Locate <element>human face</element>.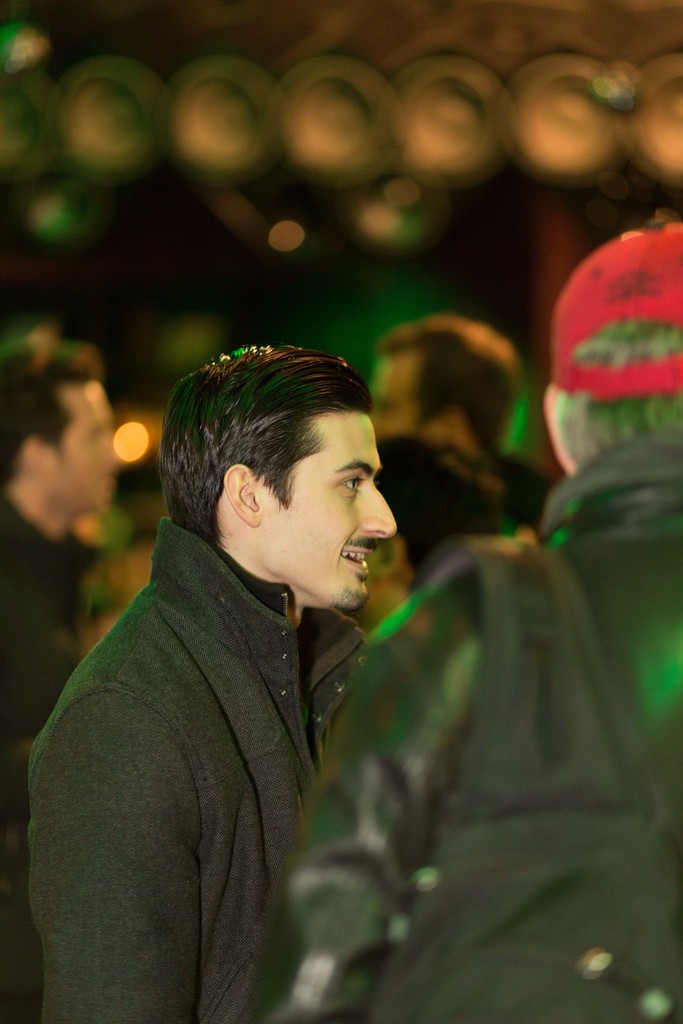
Bounding box: pyautogui.locateOnScreen(48, 380, 117, 504).
